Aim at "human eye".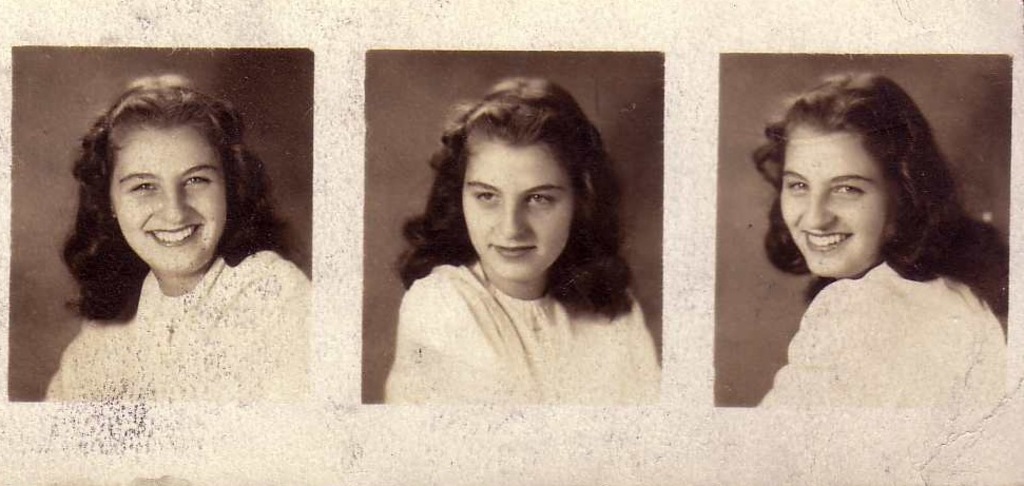
Aimed at 834 180 865 195.
